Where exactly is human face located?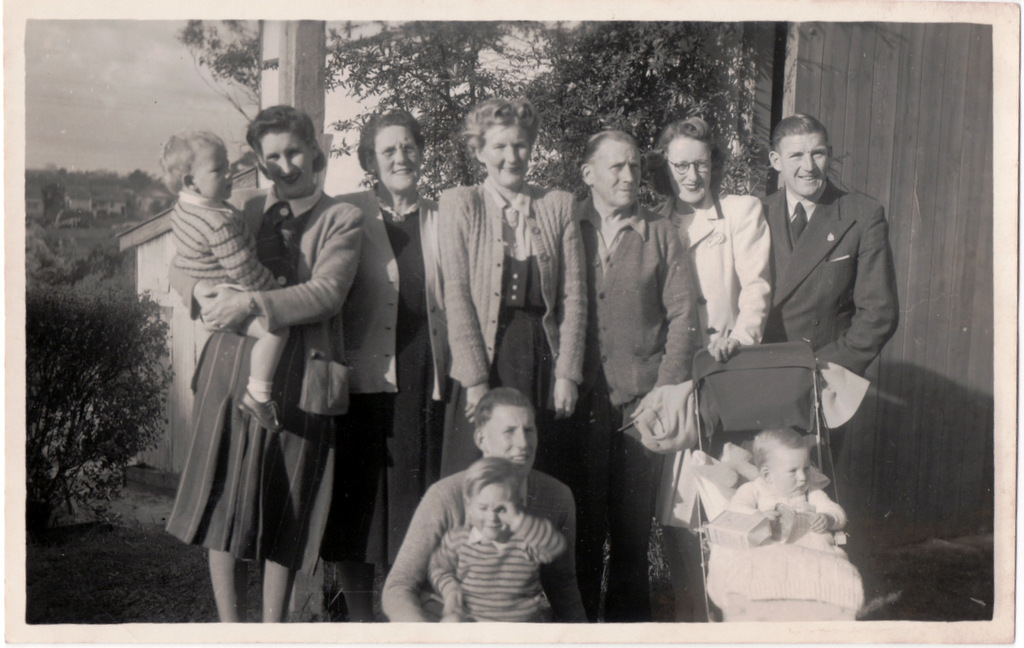
Its bounding box is rect(771, 451, 811, 498).
